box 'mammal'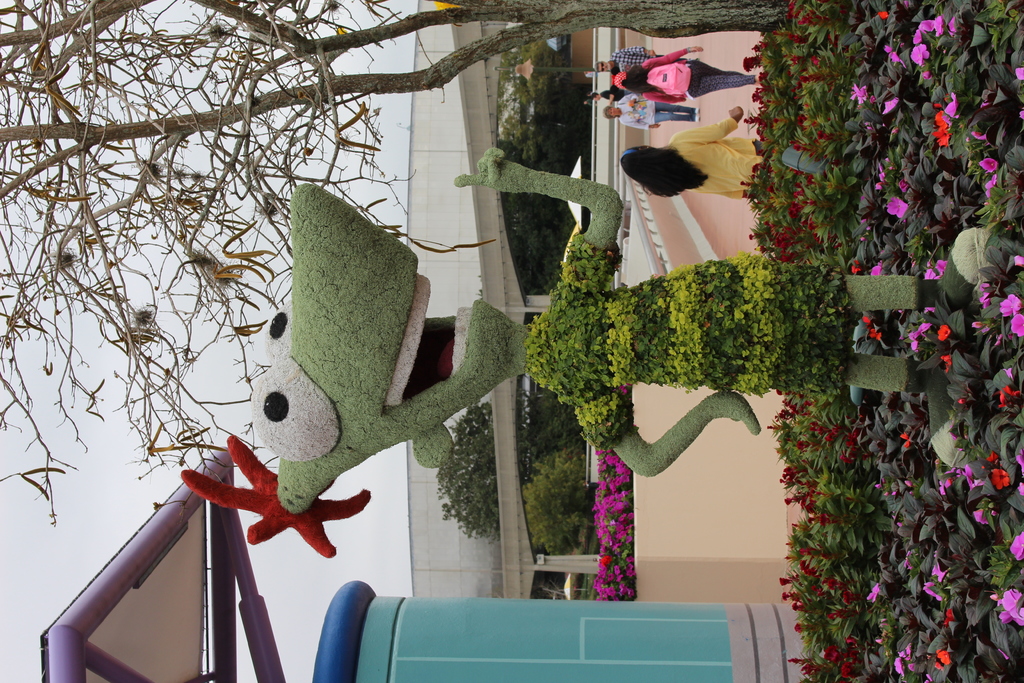
[596, 48, 663, 68]
